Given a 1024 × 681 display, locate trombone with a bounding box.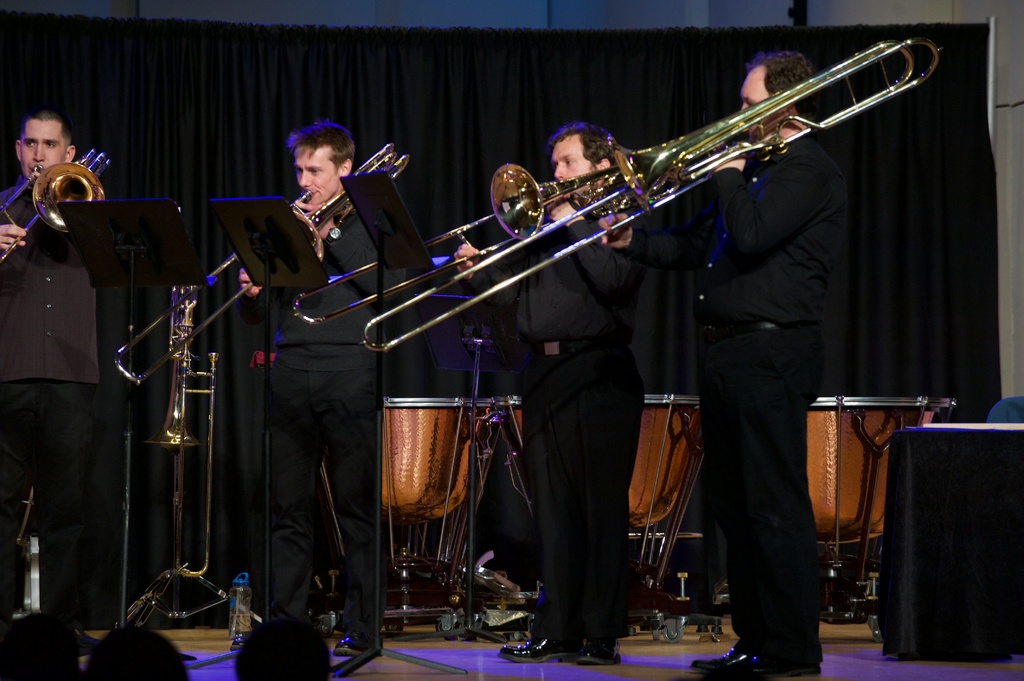
Located: rect(113, 142, 406, 385).
